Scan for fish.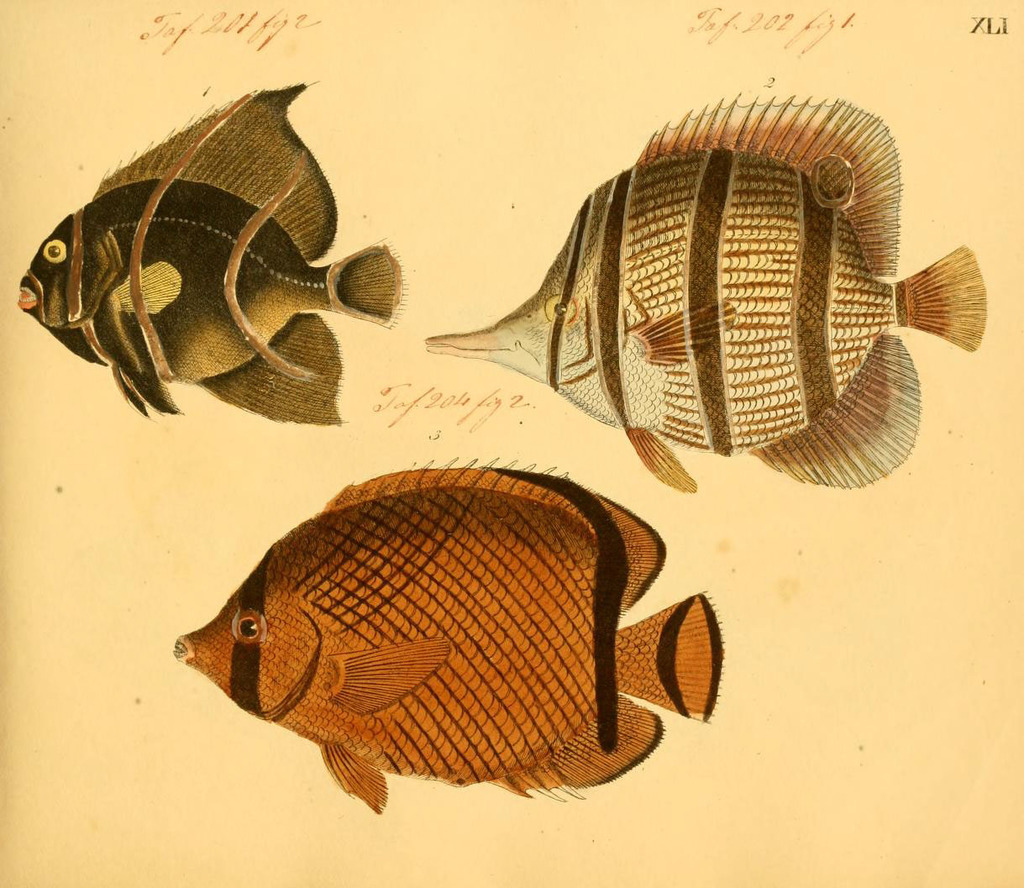
Scan result: {"x1": 419, "y1": 87, "x2": 992, "y2": 492}.
